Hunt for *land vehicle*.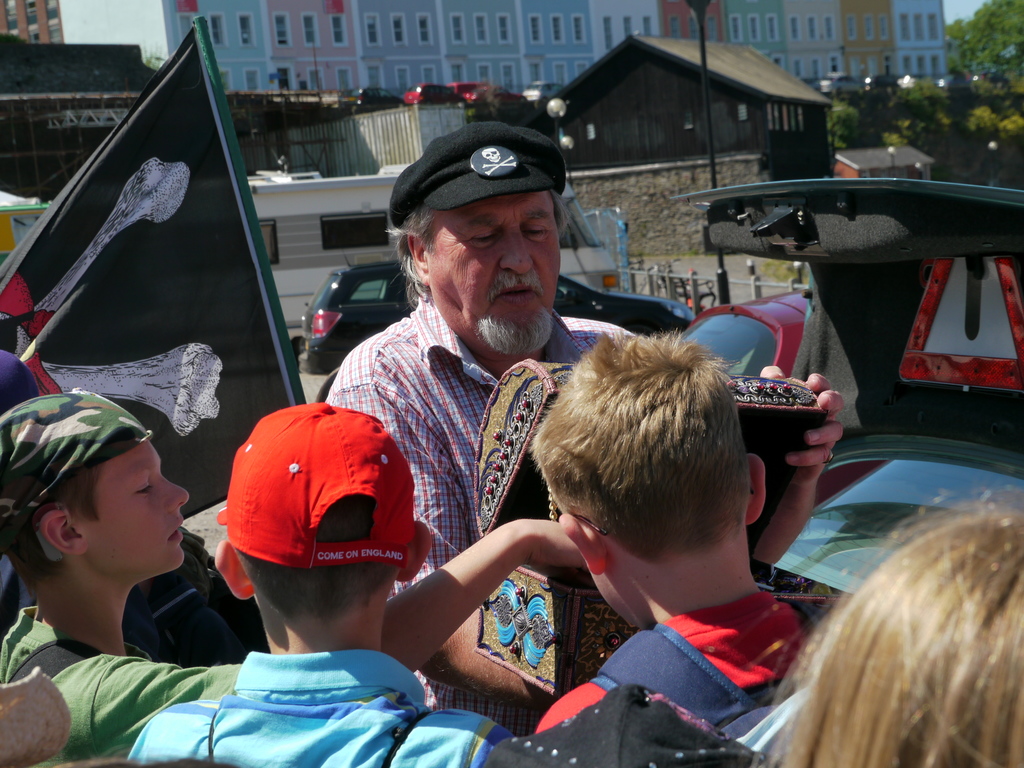
Hunted down at {"left": 677, "top": 292, "right": 805, "bottom": 374}.
